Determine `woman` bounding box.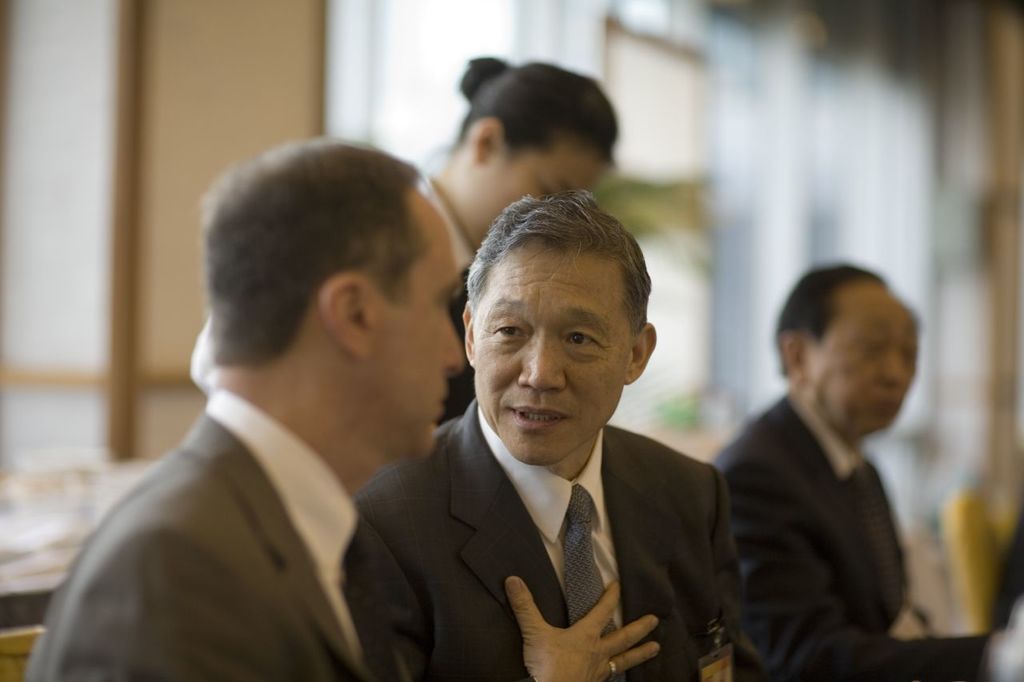
Determined: bbox=[413, 54, 616, 427].
